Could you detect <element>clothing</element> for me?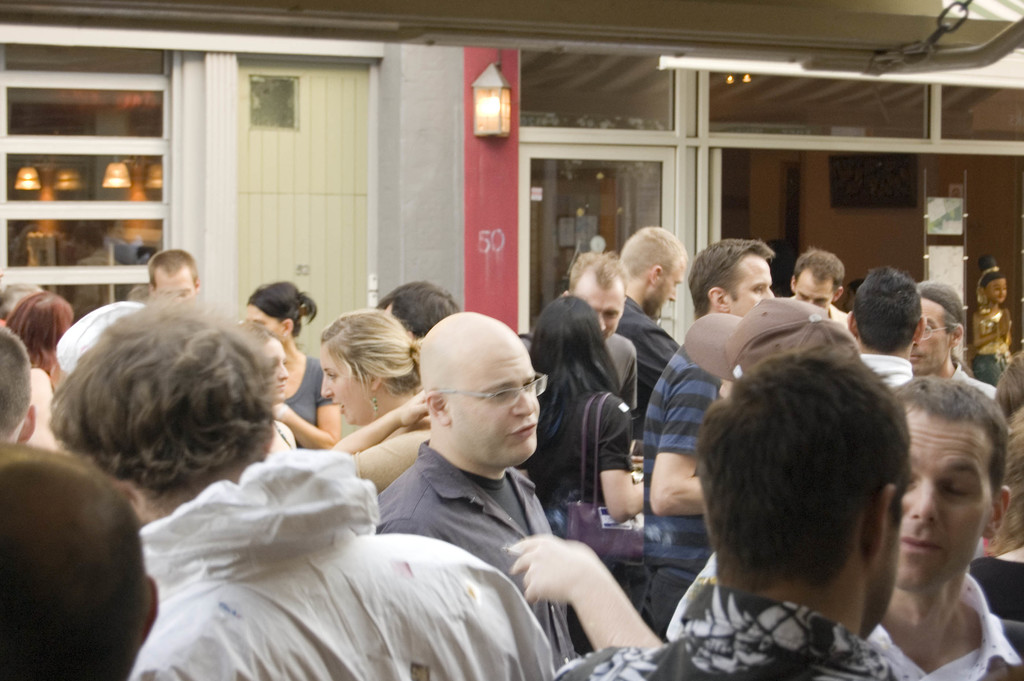
Detection result: (952, 359, 1000, 418).
